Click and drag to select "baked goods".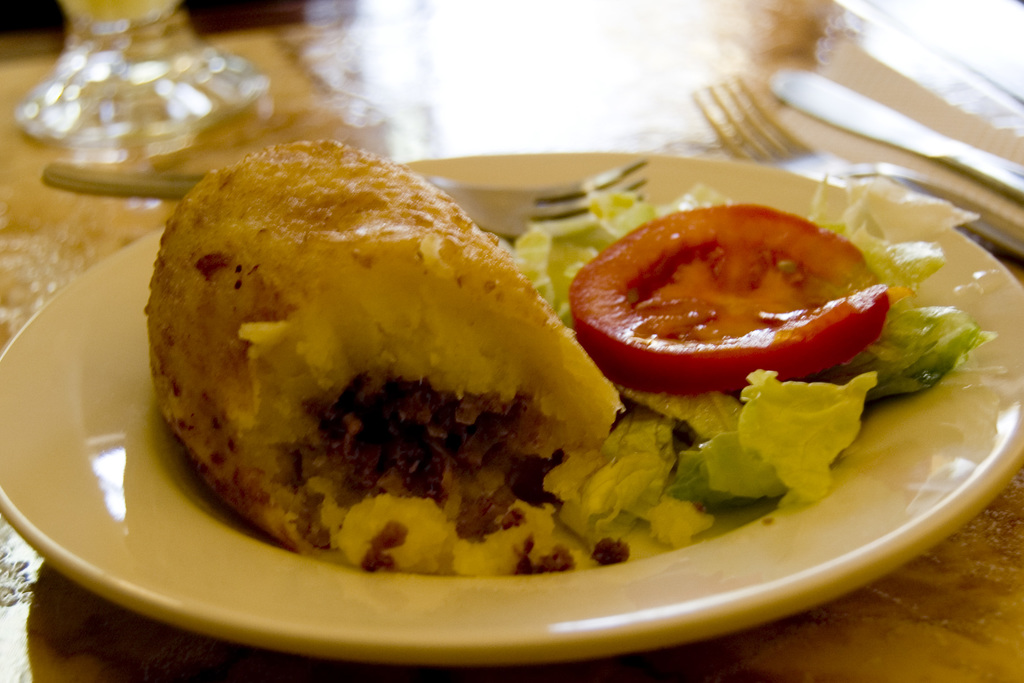
Selection: region(138, 143, 623, 593).
